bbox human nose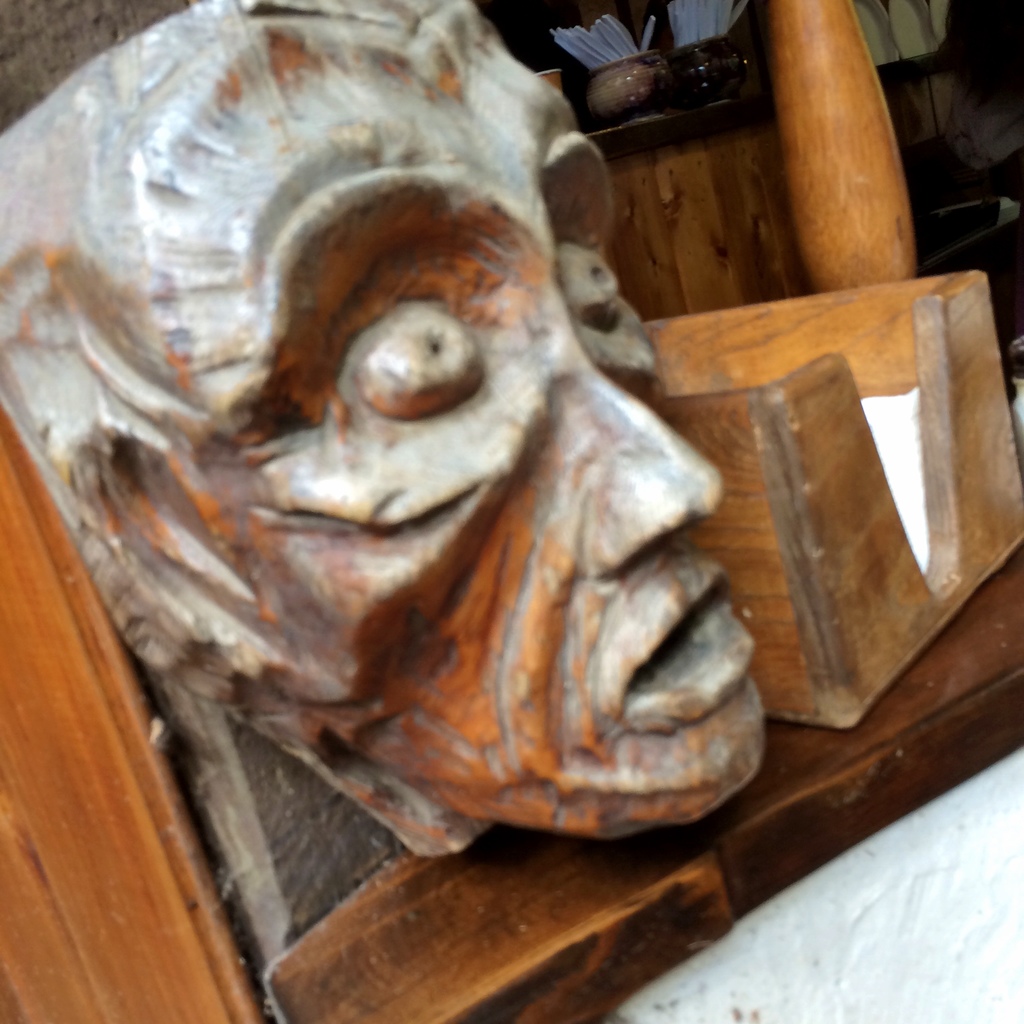
(x1=587, y1=370, x2=721, y2=586)
